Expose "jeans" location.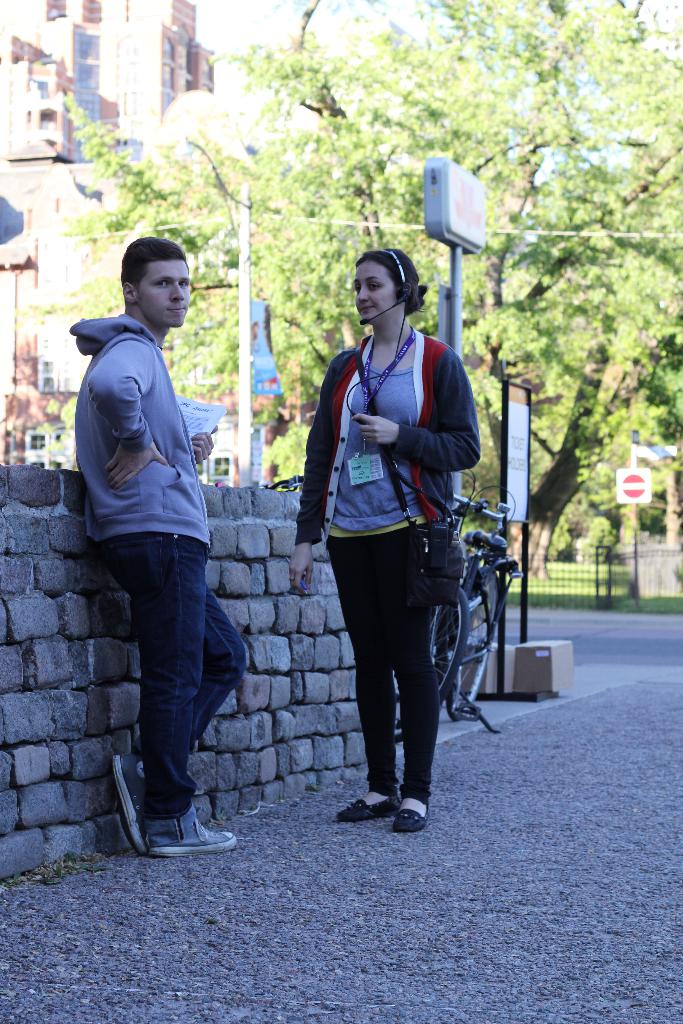
Exposed at 104, 525, 251, 842.
